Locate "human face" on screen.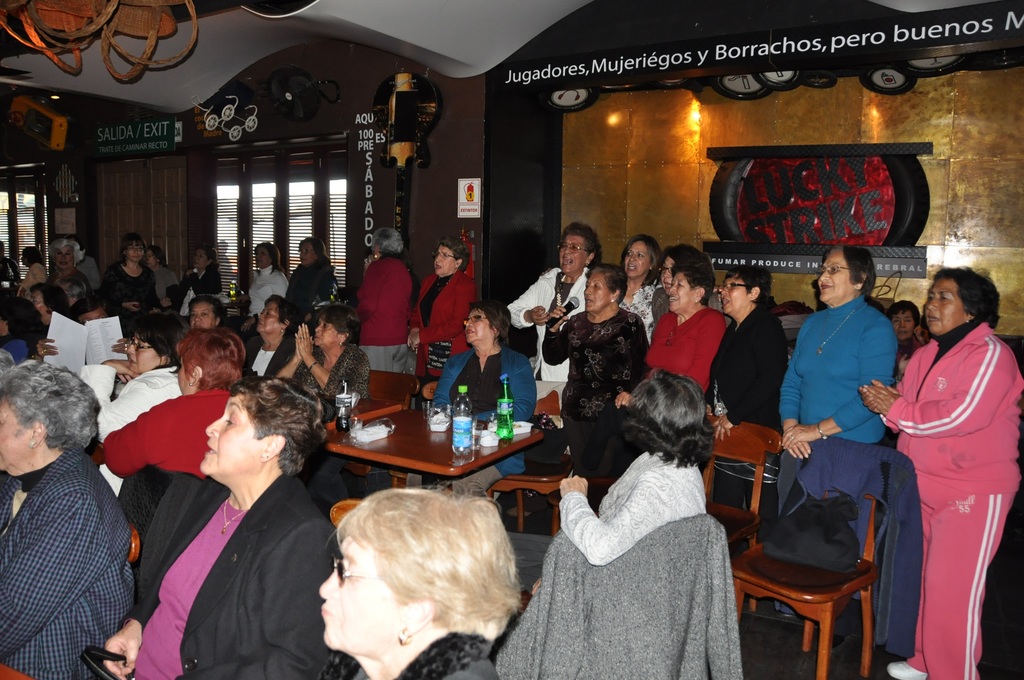
On screen at pyautogui.locateOnScreen(625, 241, 650, 277).
